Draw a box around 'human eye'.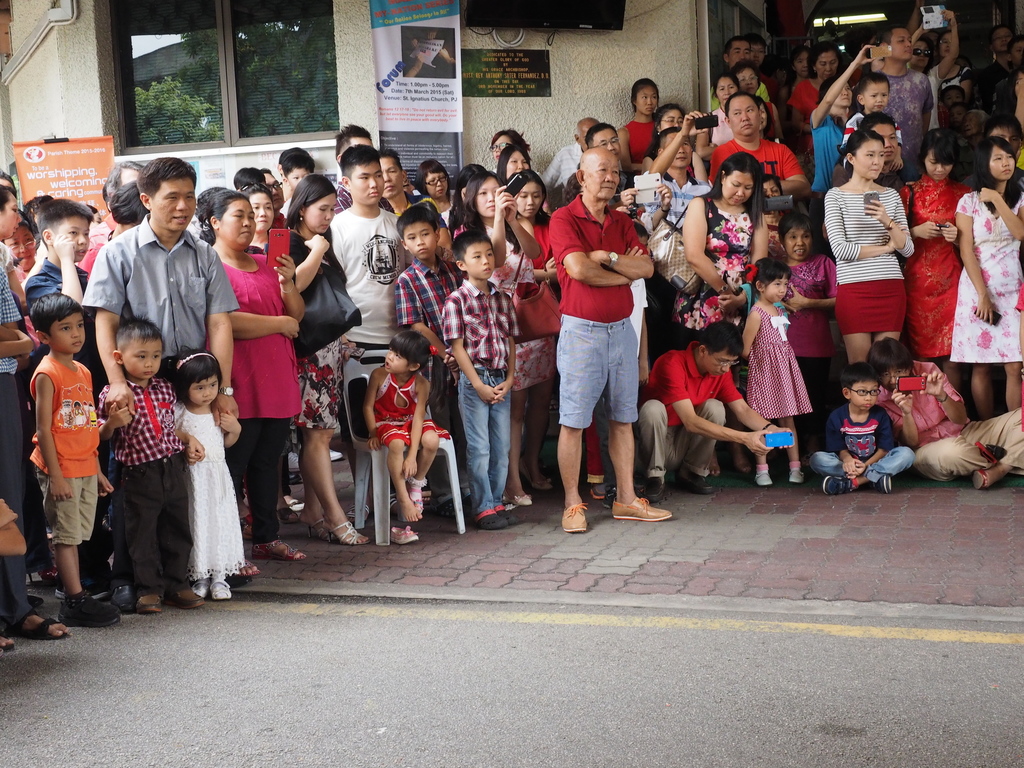
bbox=[500, 141, 505, 147].
